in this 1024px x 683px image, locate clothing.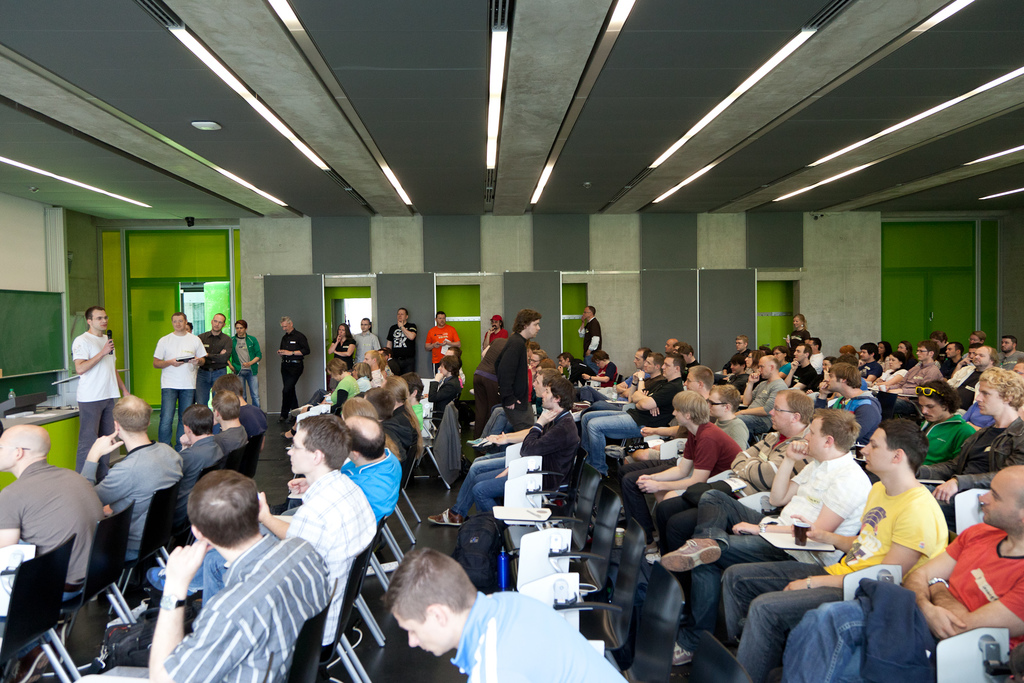
Bounding box: [left=152, top=325, right=204, bottom=451].
